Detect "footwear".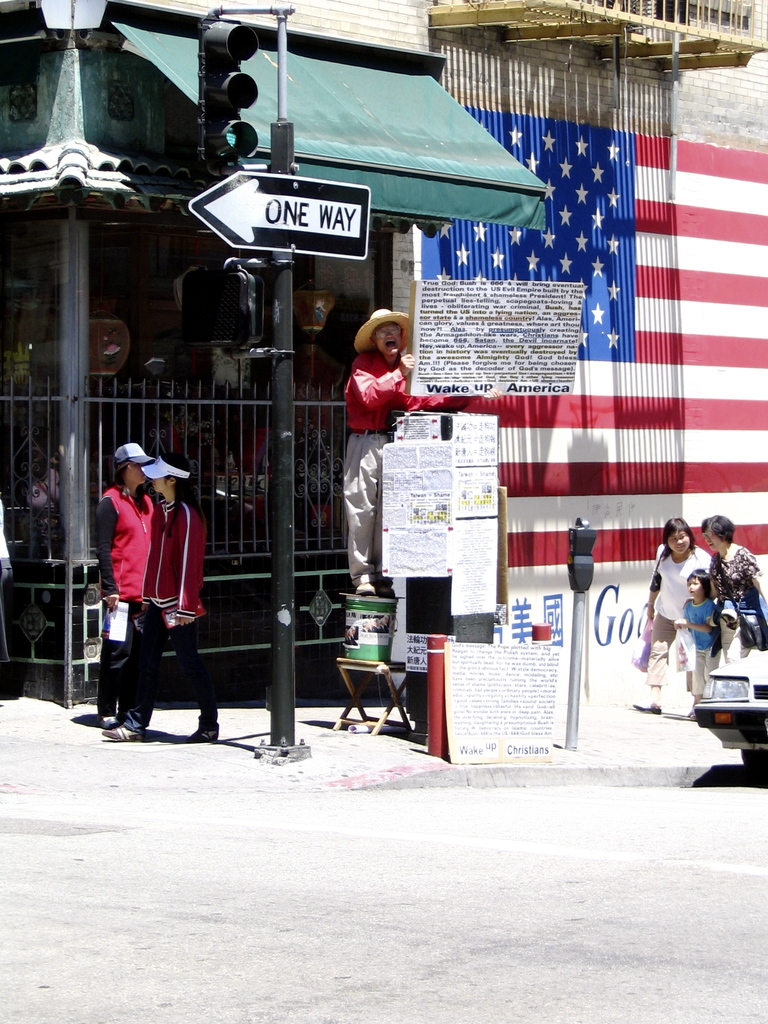
Detected at bbox=[85, 696, 116, 724].
